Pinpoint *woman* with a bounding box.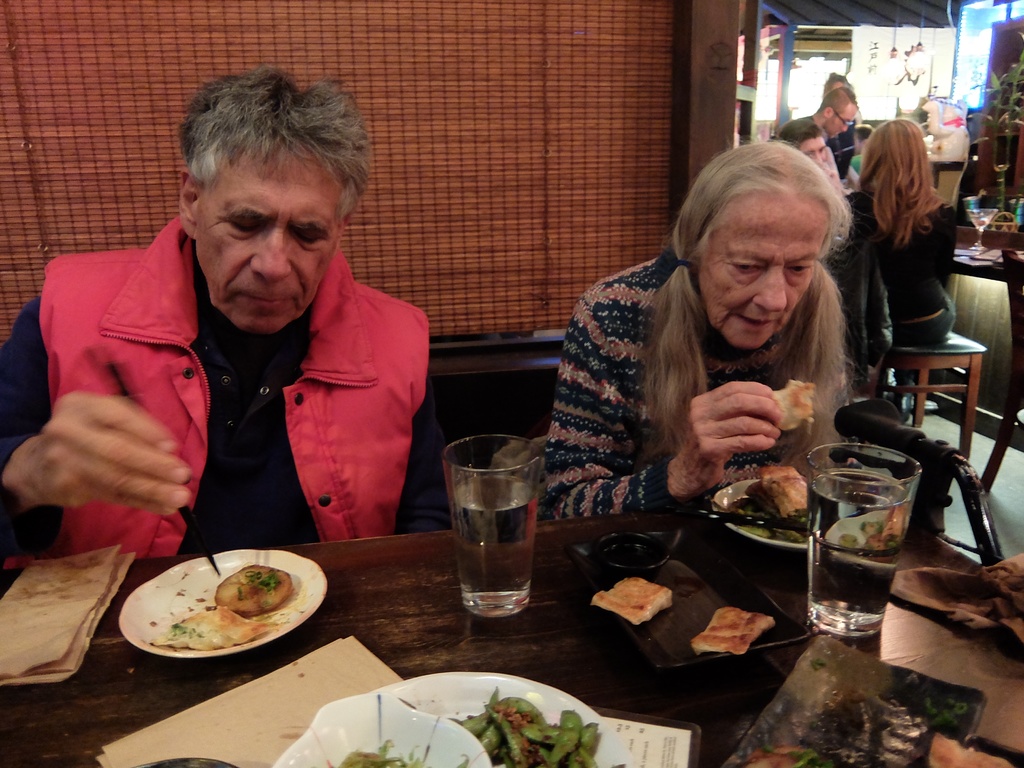
select_region(538, 143, 902, 547).
